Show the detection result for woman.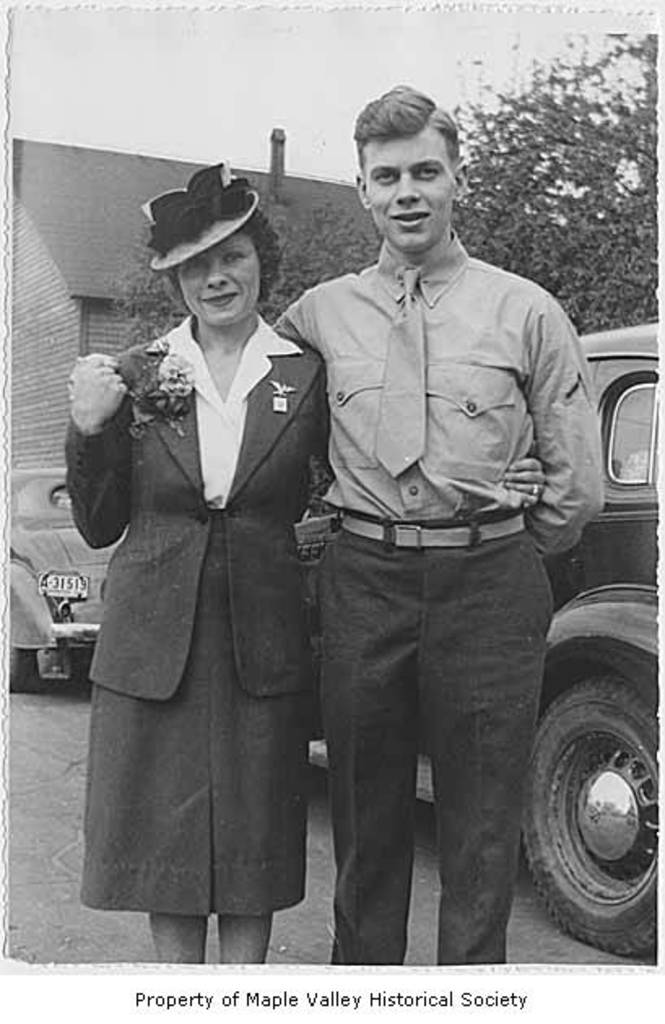
BBox(68, 141, 343, 949).
